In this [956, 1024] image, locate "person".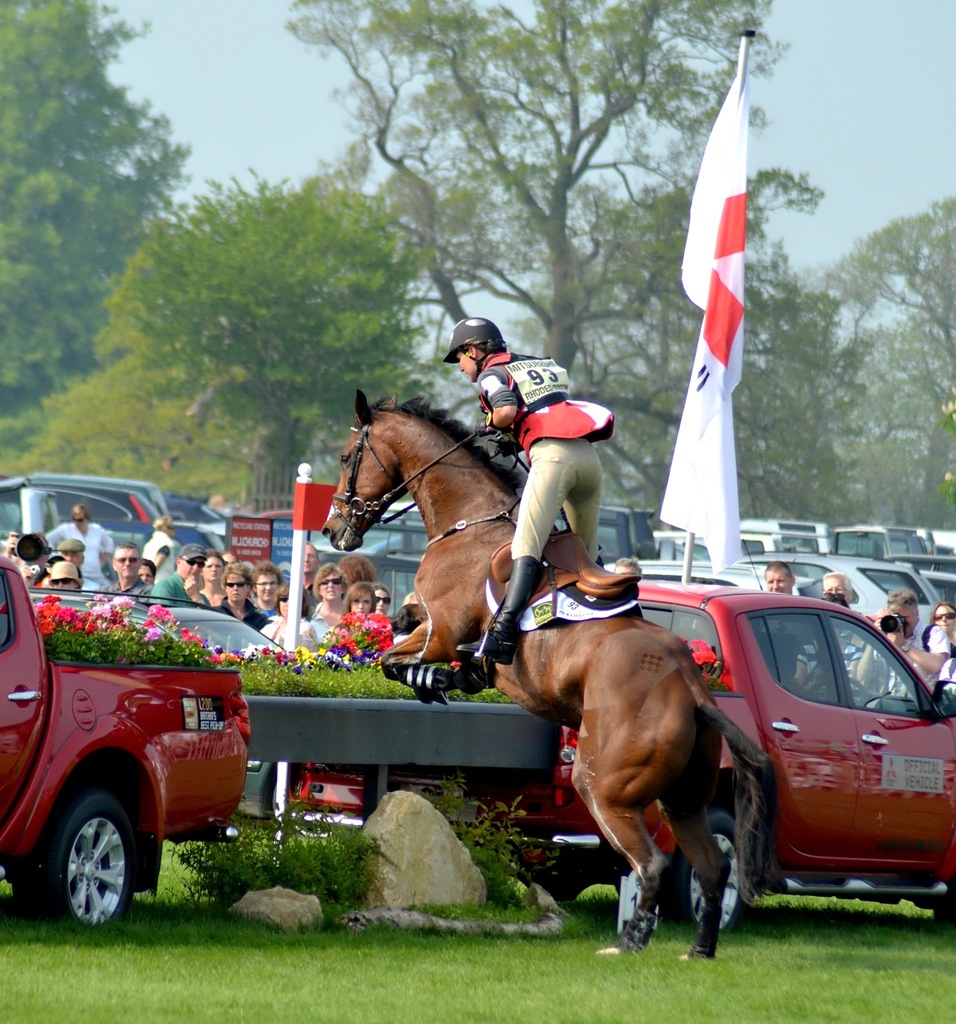
Bounding box: <bbox>2, 522, 28, 572</bbox>.
